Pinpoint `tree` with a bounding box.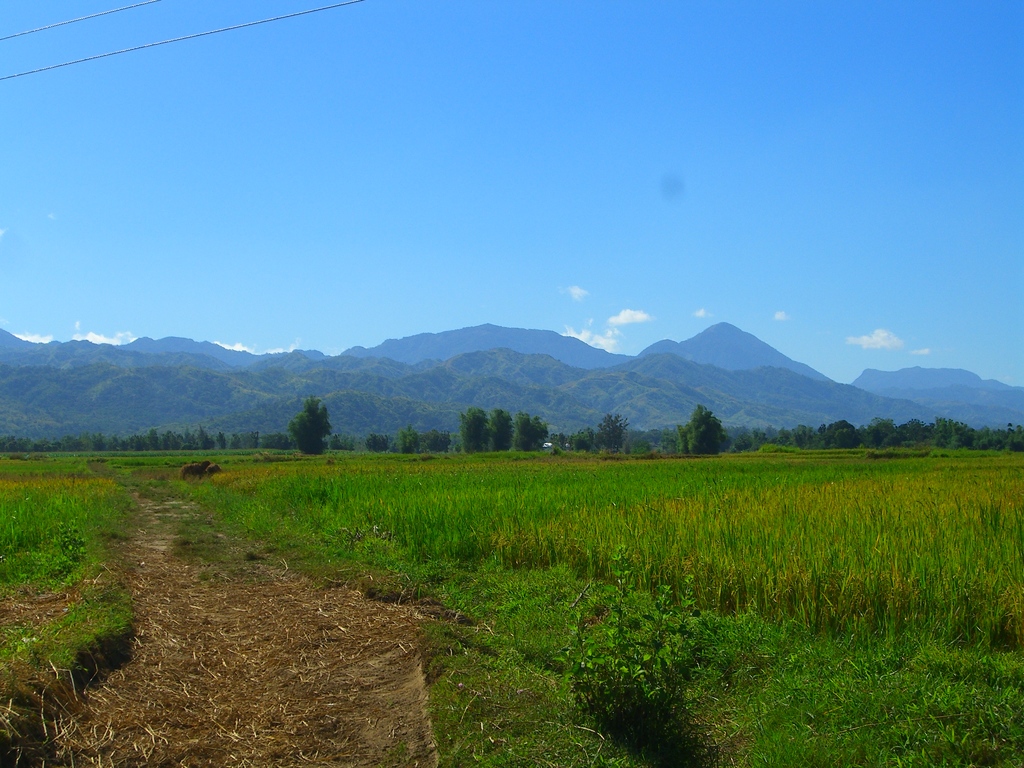
locate(582, 409, 634, 467).
